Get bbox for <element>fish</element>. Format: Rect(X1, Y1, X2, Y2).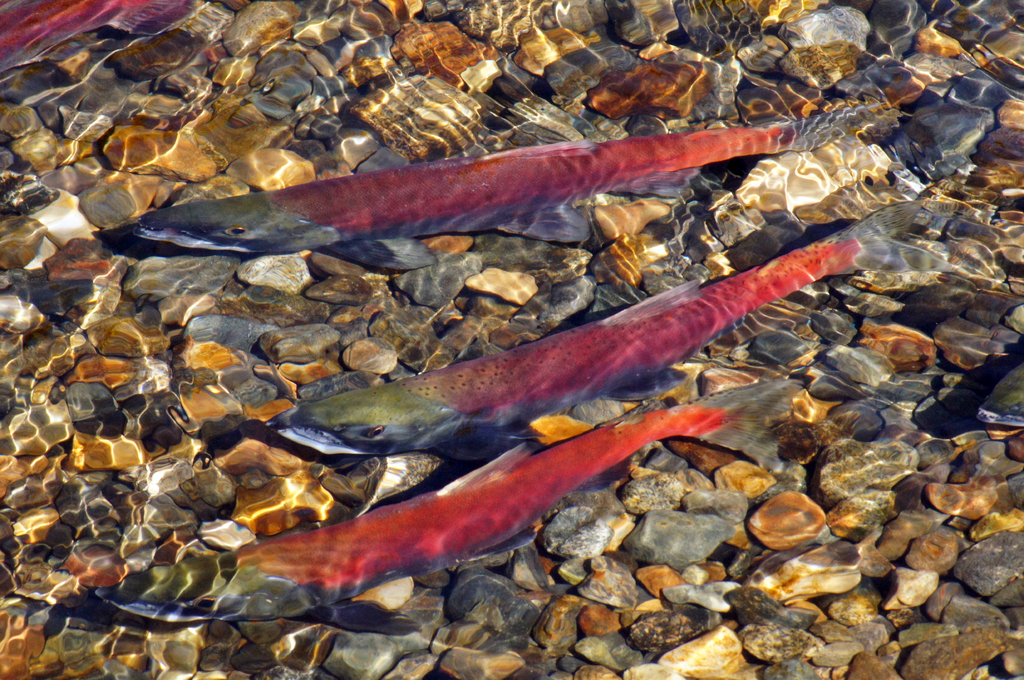
Rect(255, 197, 956, 462).
